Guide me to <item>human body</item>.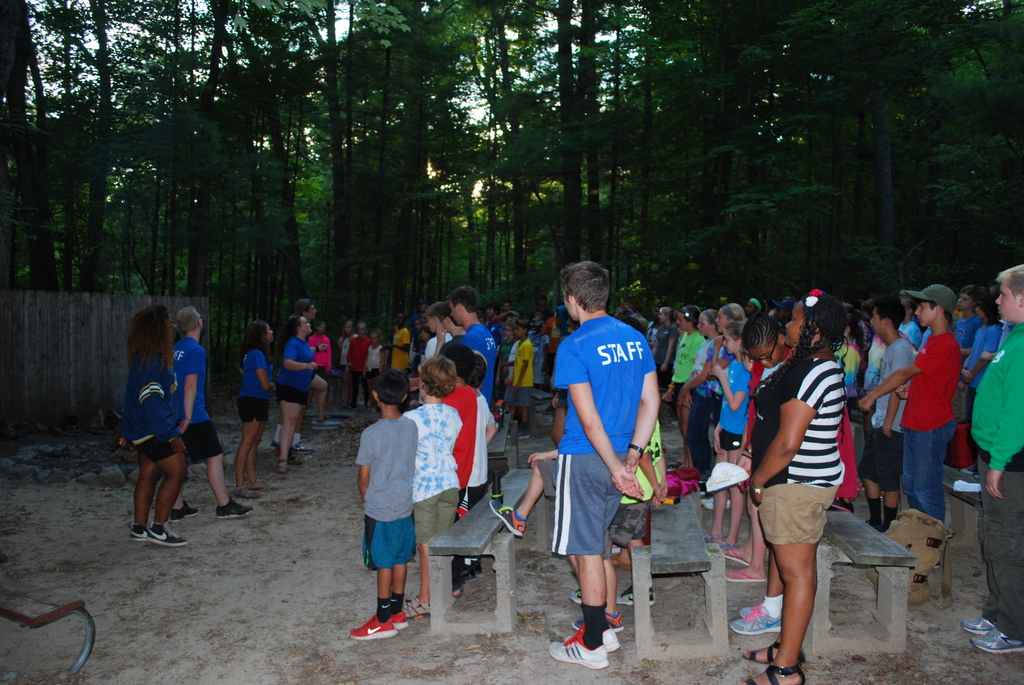
Guidance: box=[273, 315, 318, 474].
